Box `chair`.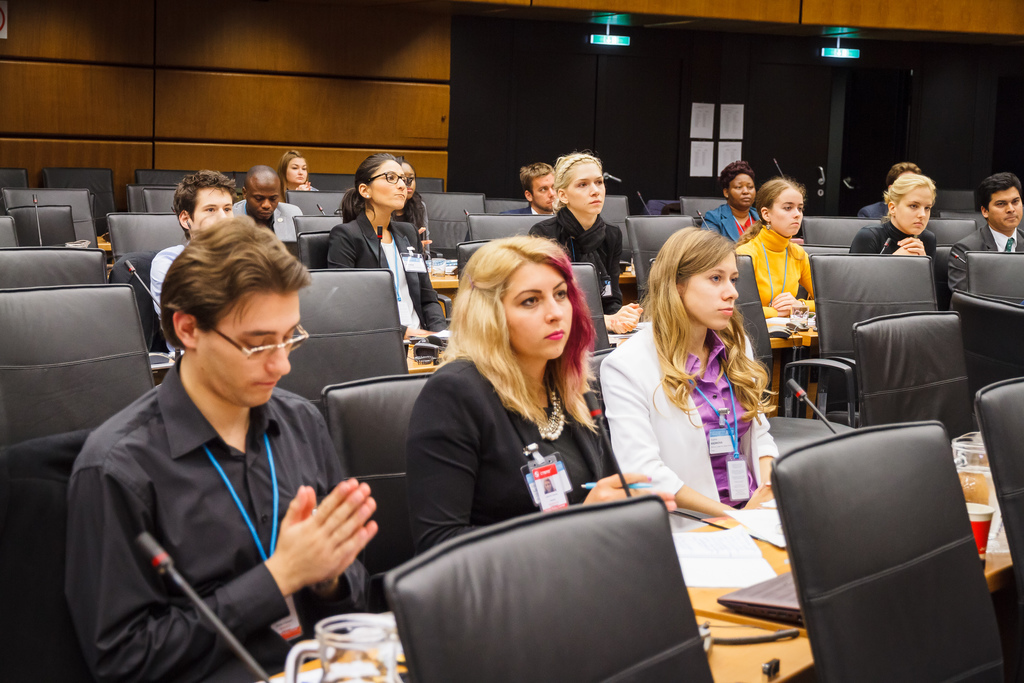
crop(110, 211, 191, 257).
